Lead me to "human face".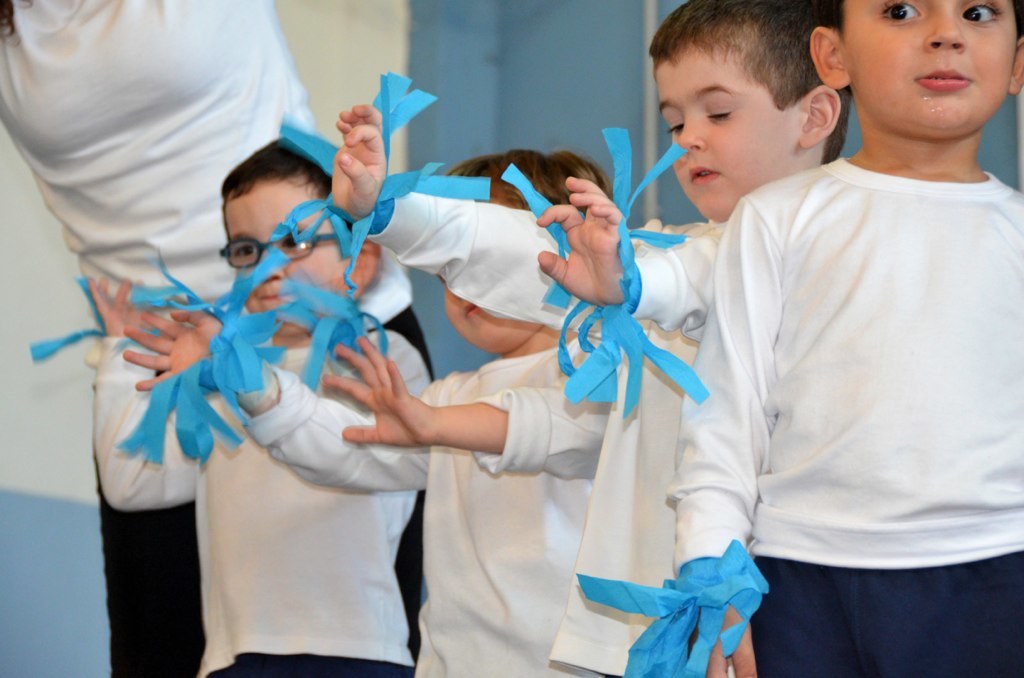
Lead to 443 276 538 355.
